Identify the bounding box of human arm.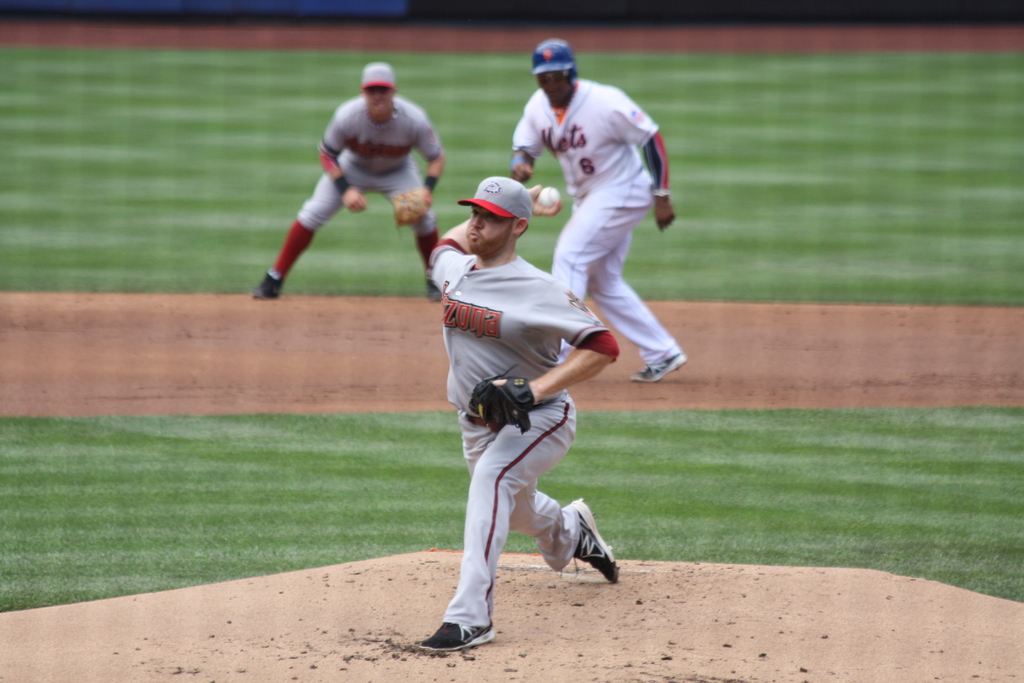
[616, 99, 685, 223].
